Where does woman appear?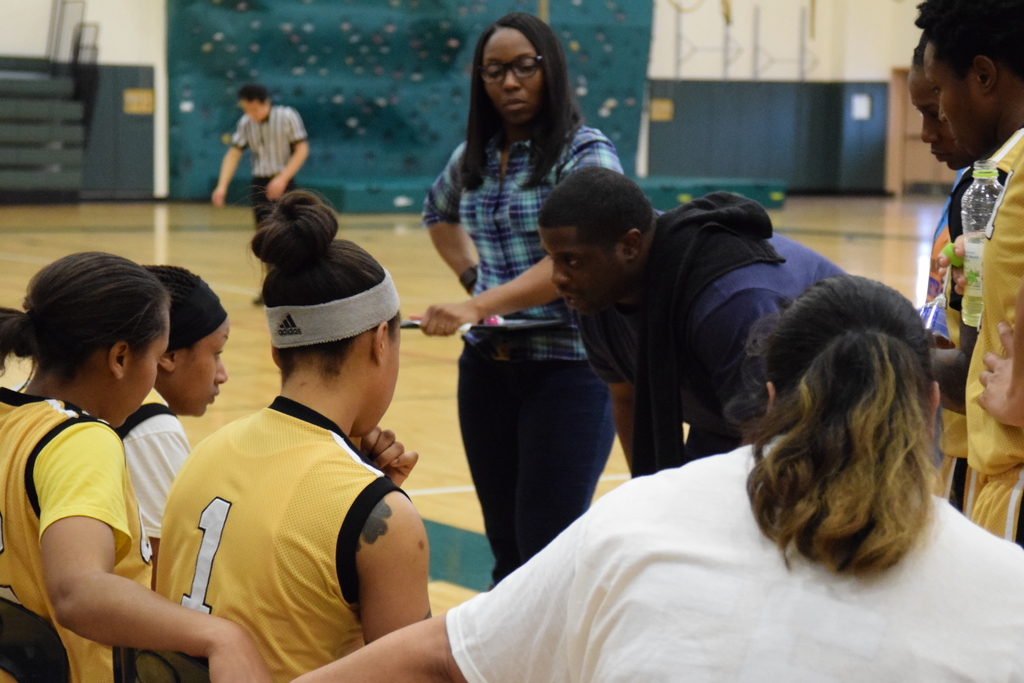
Appears at Rect(413, 38, 637, 583).
